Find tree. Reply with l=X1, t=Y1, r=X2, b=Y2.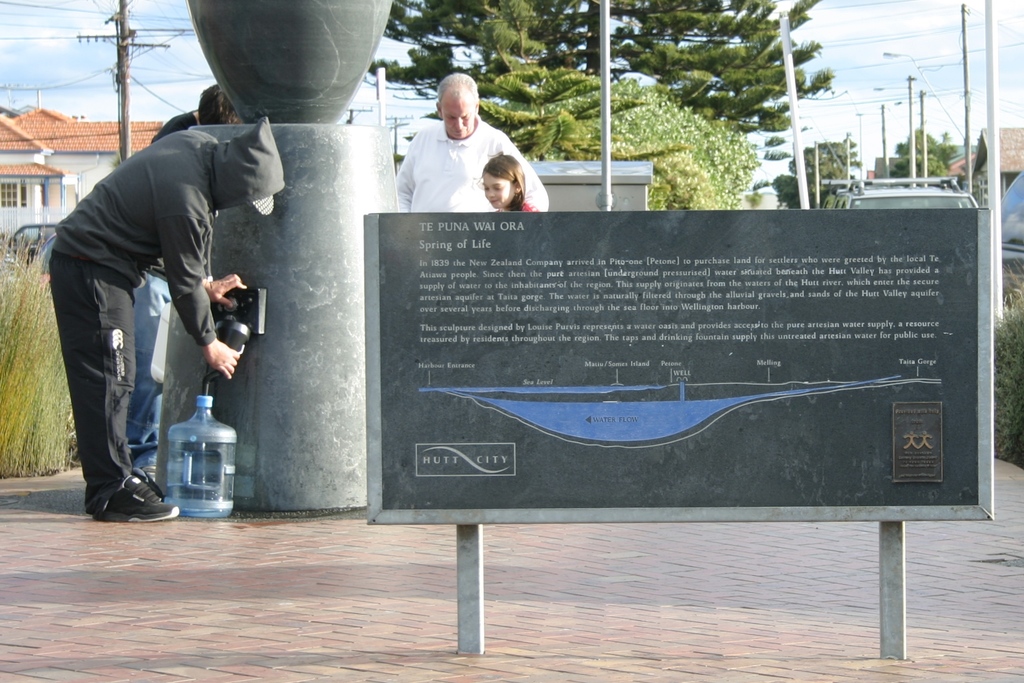
l=771, t=137, r=859, b=210.
